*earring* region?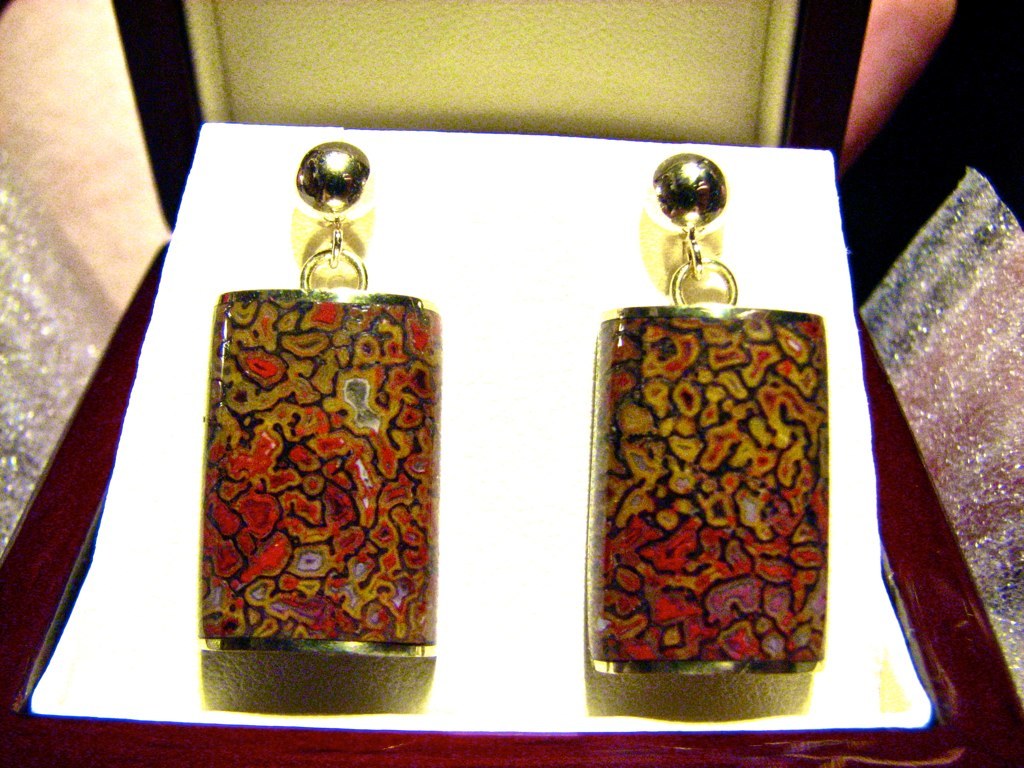
box=[587, 150, 827, 676]
